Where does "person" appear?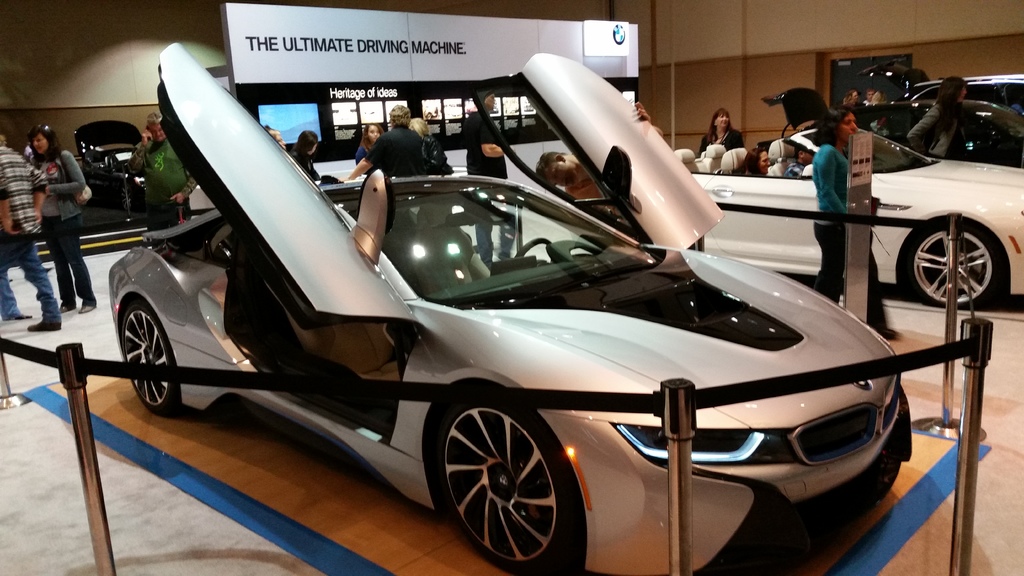
Appears at 813 108 900 339.
